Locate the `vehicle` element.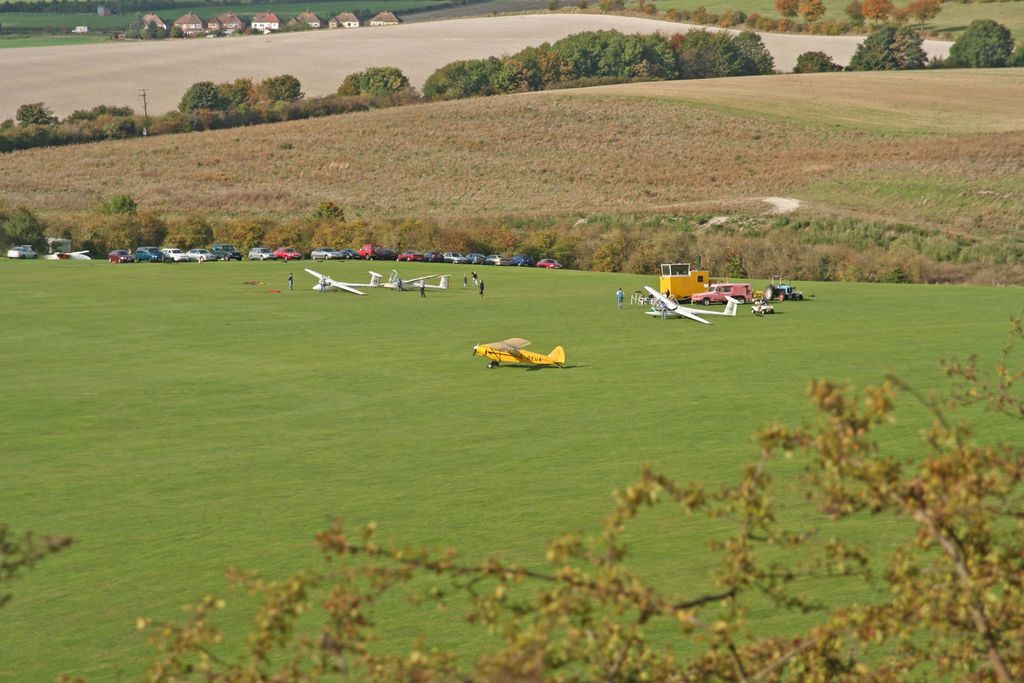
Element bbox: (399,250,424,261).
